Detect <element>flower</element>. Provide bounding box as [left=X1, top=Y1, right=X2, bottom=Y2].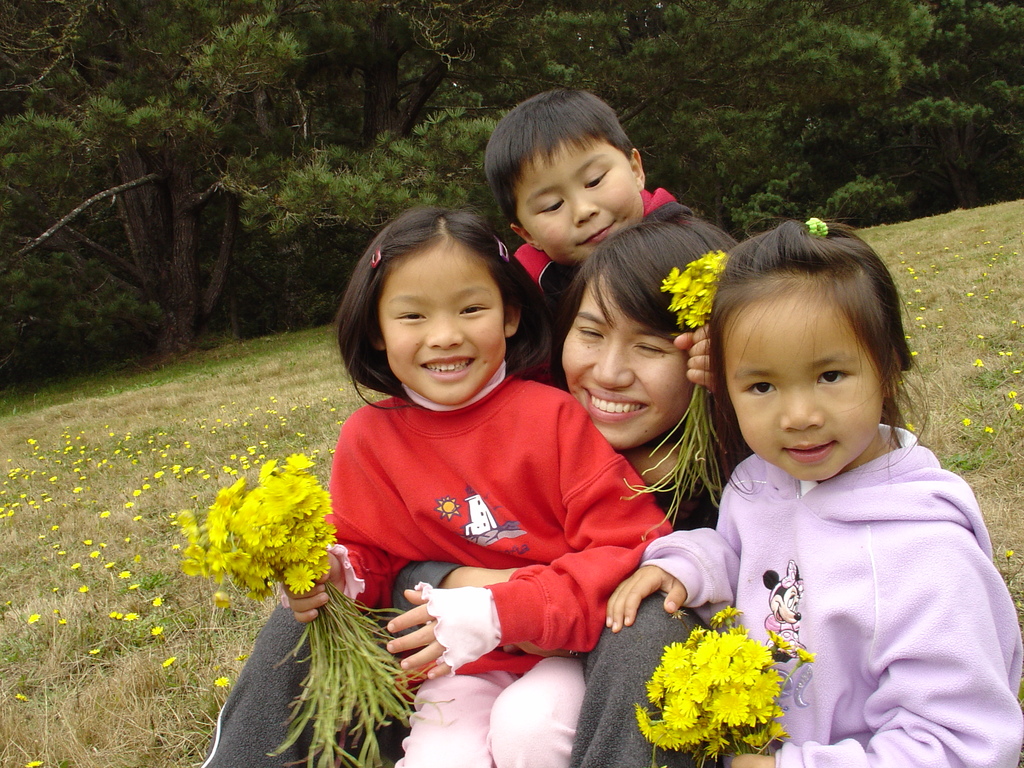
[left=960, top=419, right=972, bottom=425].
